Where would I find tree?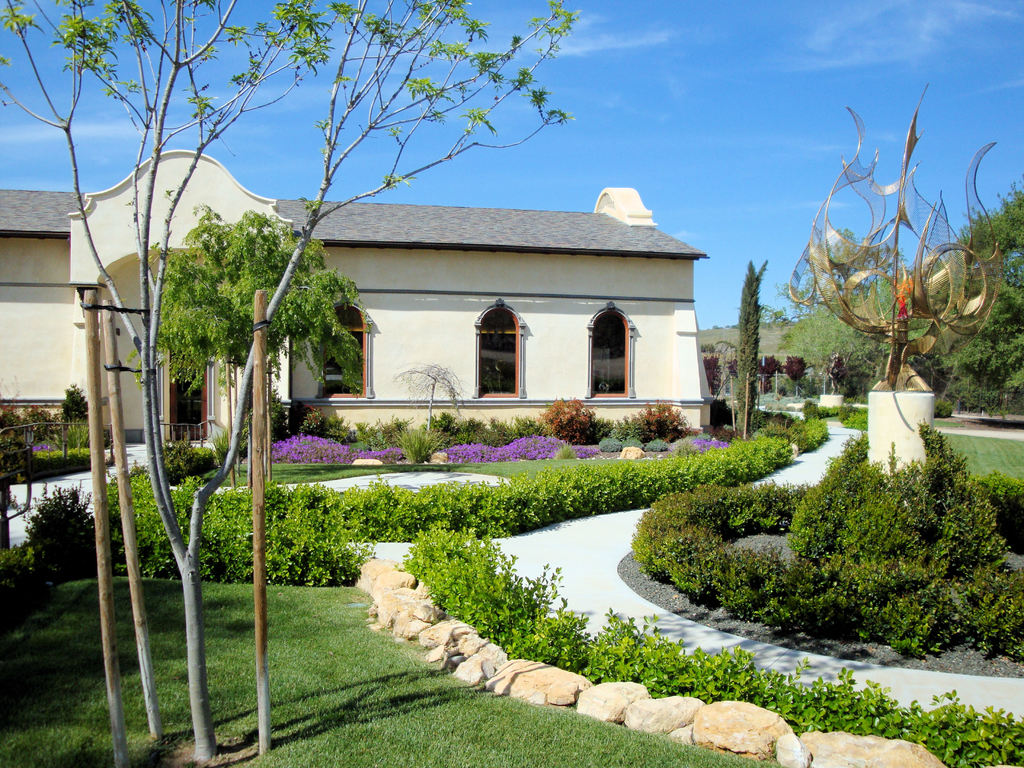
At bbox(0, 0, 579, 762).
